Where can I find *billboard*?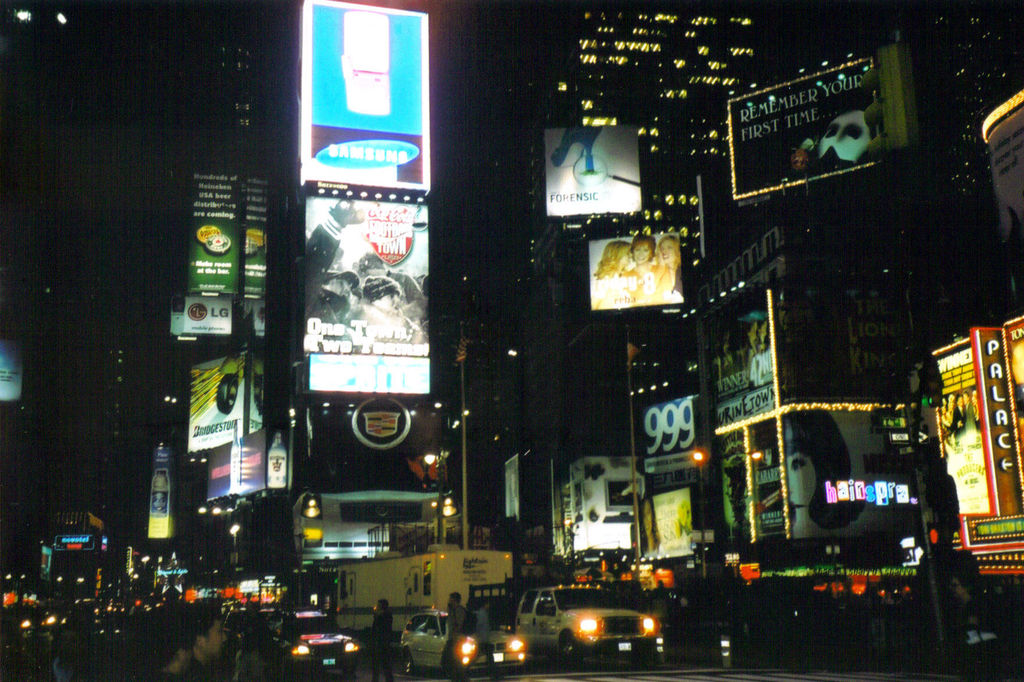
You can find it at 284 13 450 241.
